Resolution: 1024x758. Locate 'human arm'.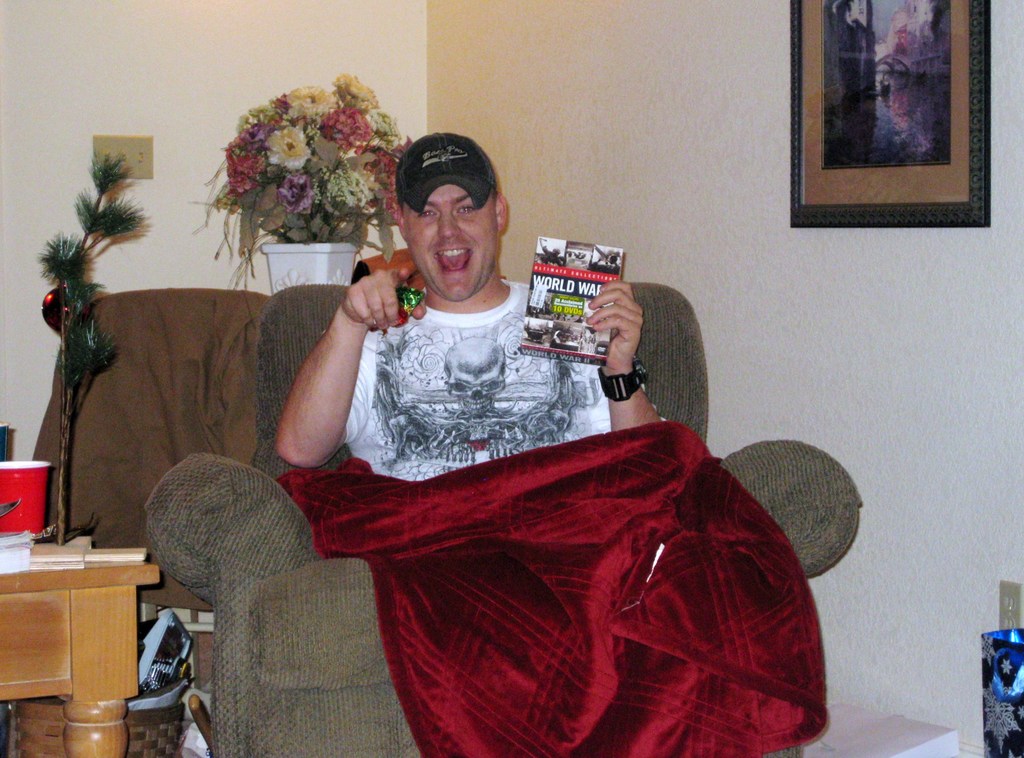
582 278 666 432.
